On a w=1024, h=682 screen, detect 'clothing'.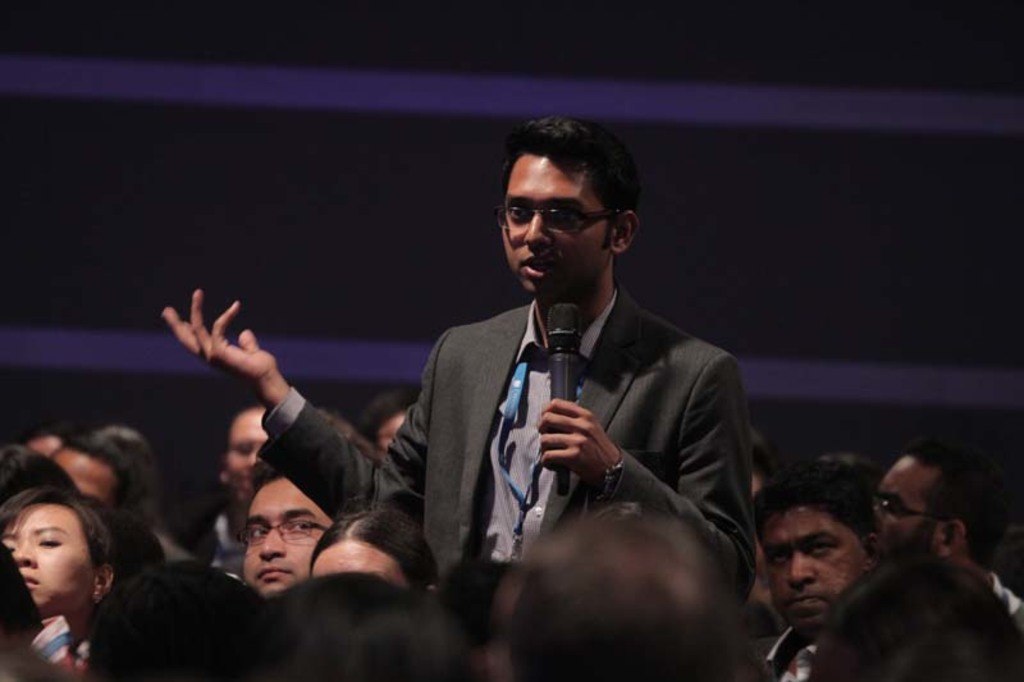
left=24, top=614, right=95, bottom=681.
